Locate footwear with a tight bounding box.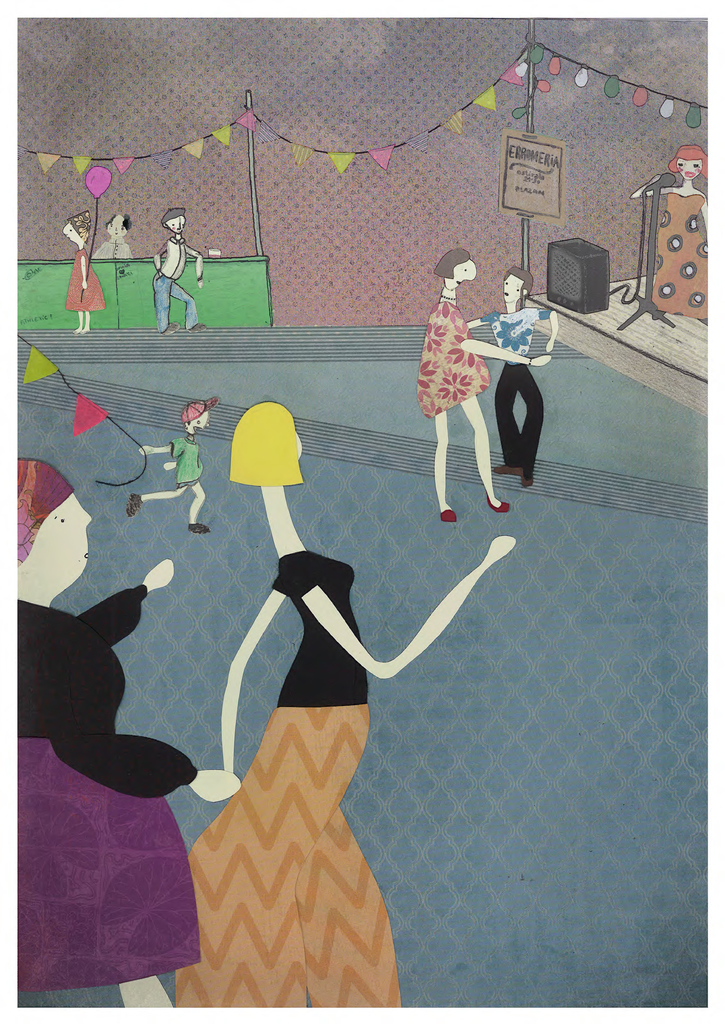
126 490 142 516.
